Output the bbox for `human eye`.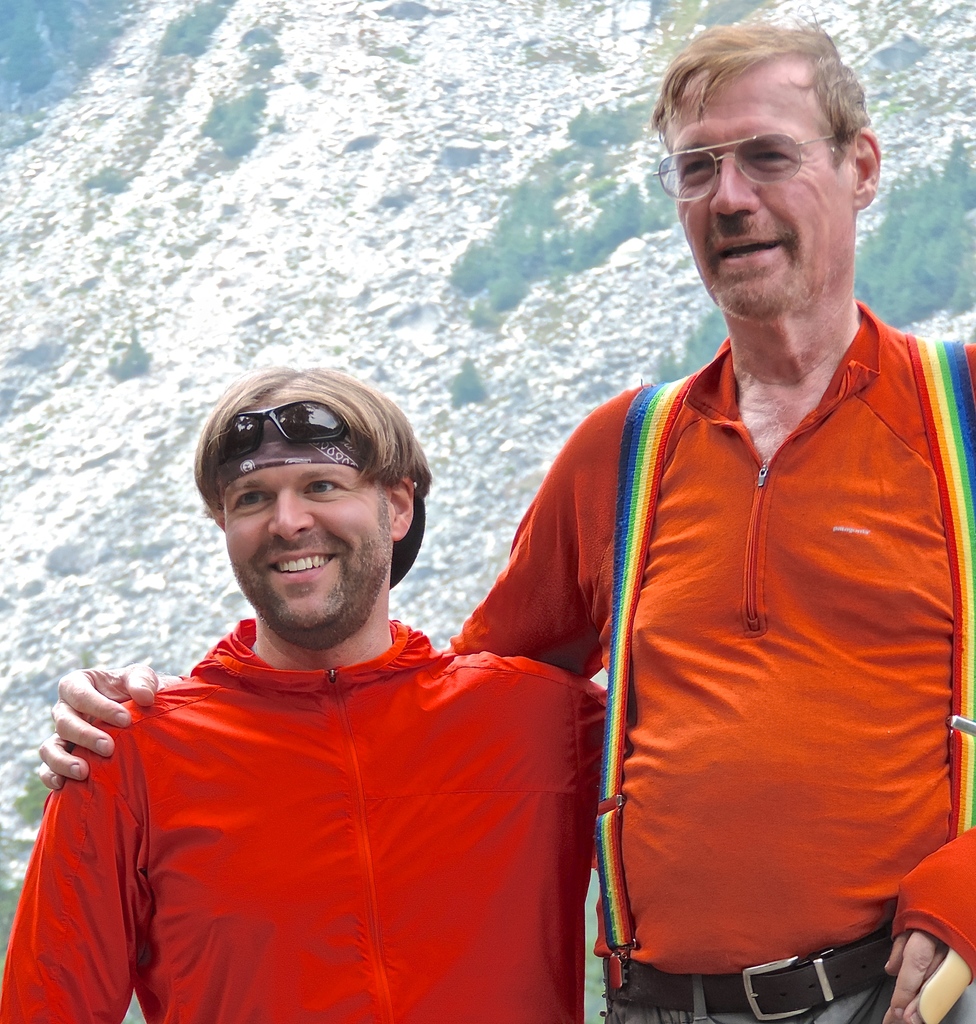
[742, 146, 802, 180].
